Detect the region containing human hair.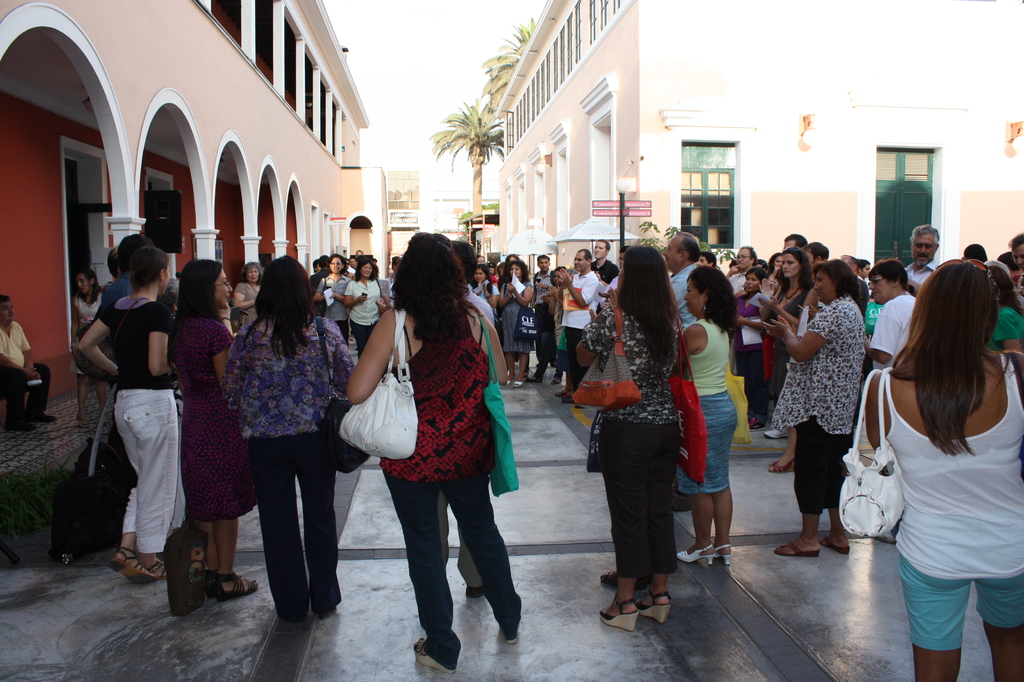
553/265/565/273.
